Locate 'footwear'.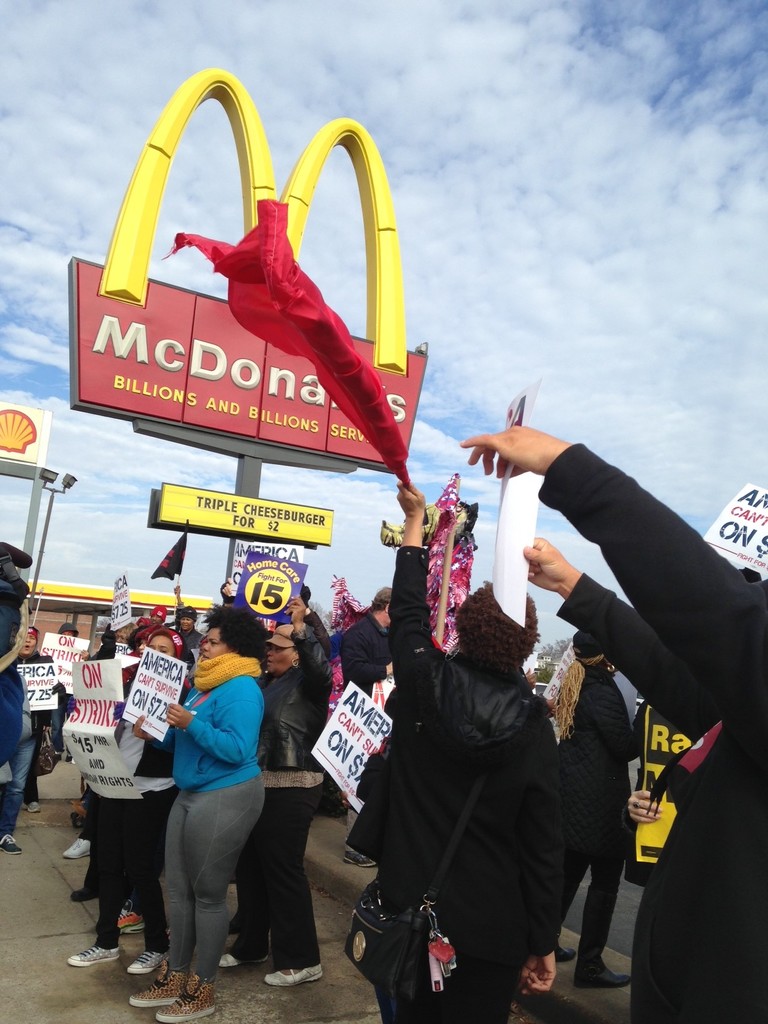
Bounding box: bbox=[26, 802, 37, 817].
